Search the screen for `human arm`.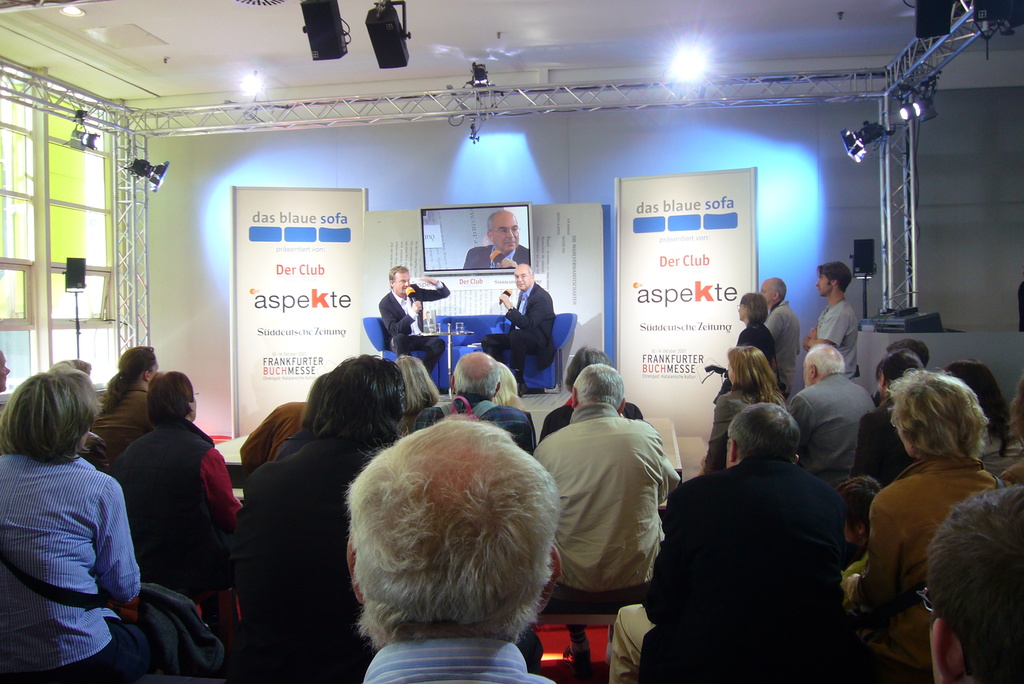
Found at bbox(410, 271, 447, 298).
